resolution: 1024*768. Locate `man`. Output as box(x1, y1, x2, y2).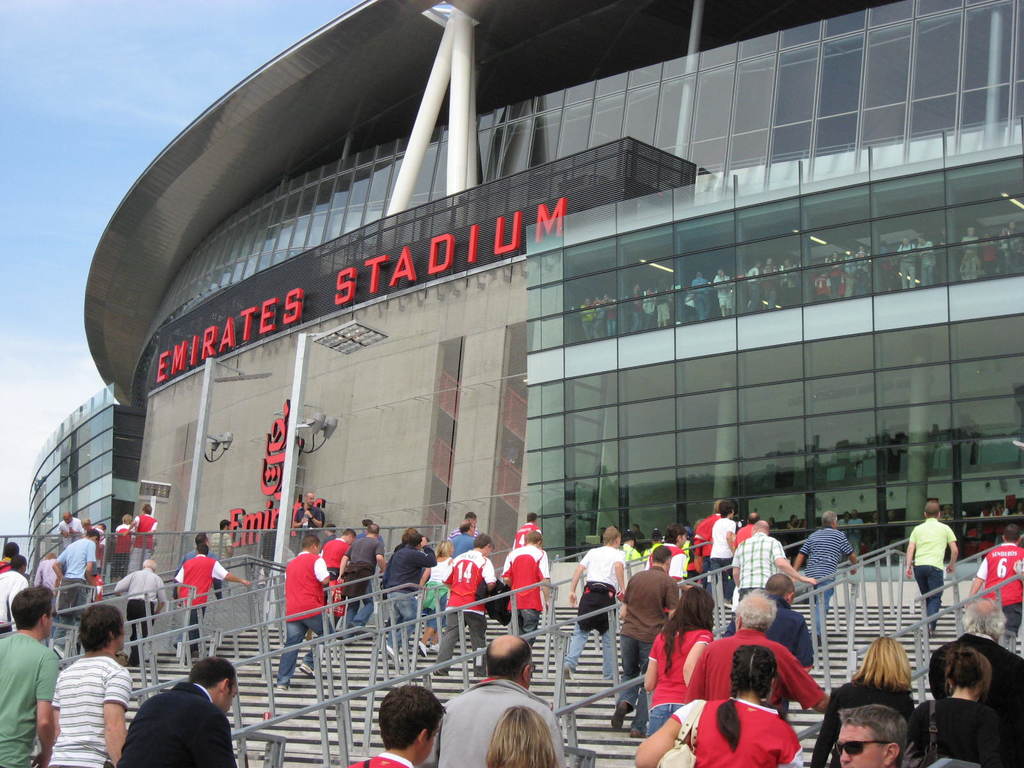
box(54, 533, 96, 627).
